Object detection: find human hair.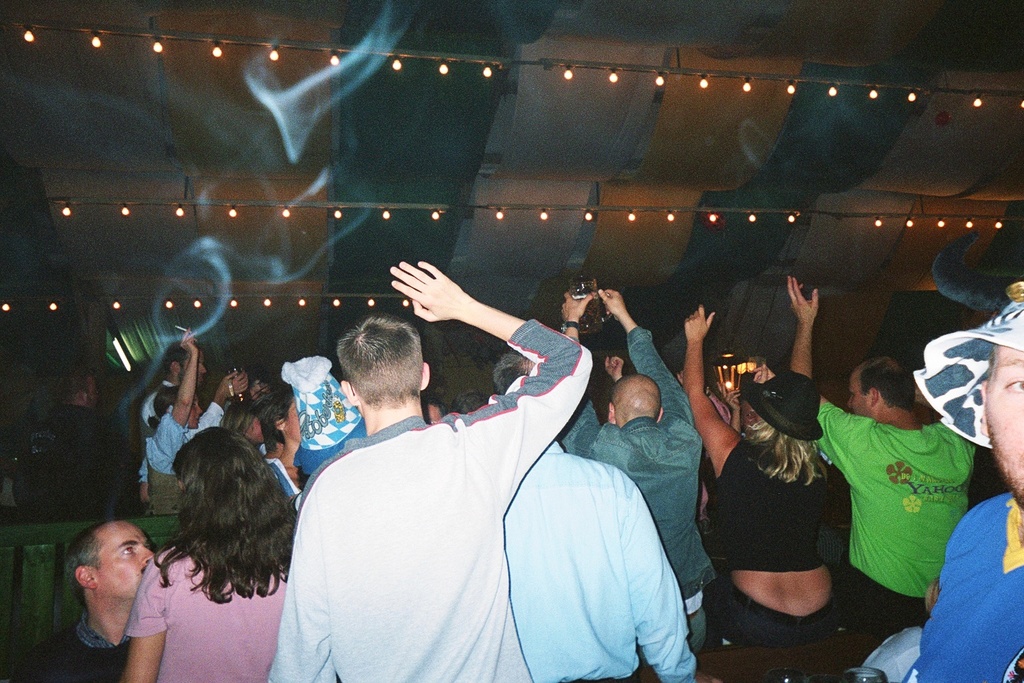
bbox=[251, 382, 296, 449].
